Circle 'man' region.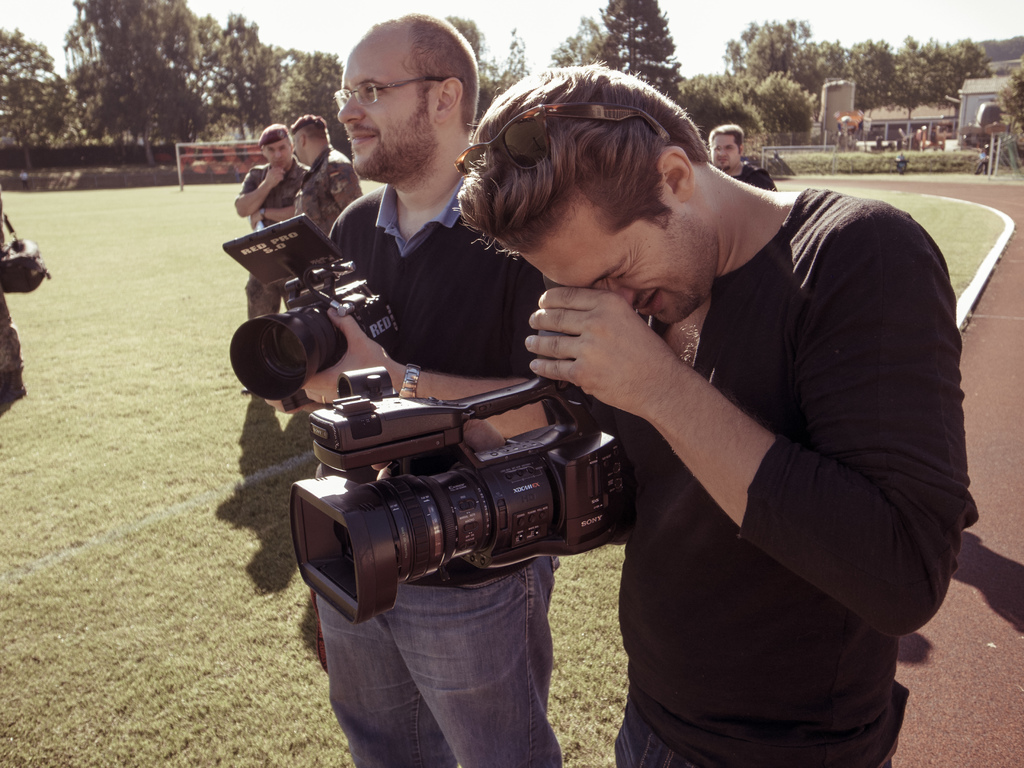
Region: x1=236, y1=122, x2=311, y2=394.
